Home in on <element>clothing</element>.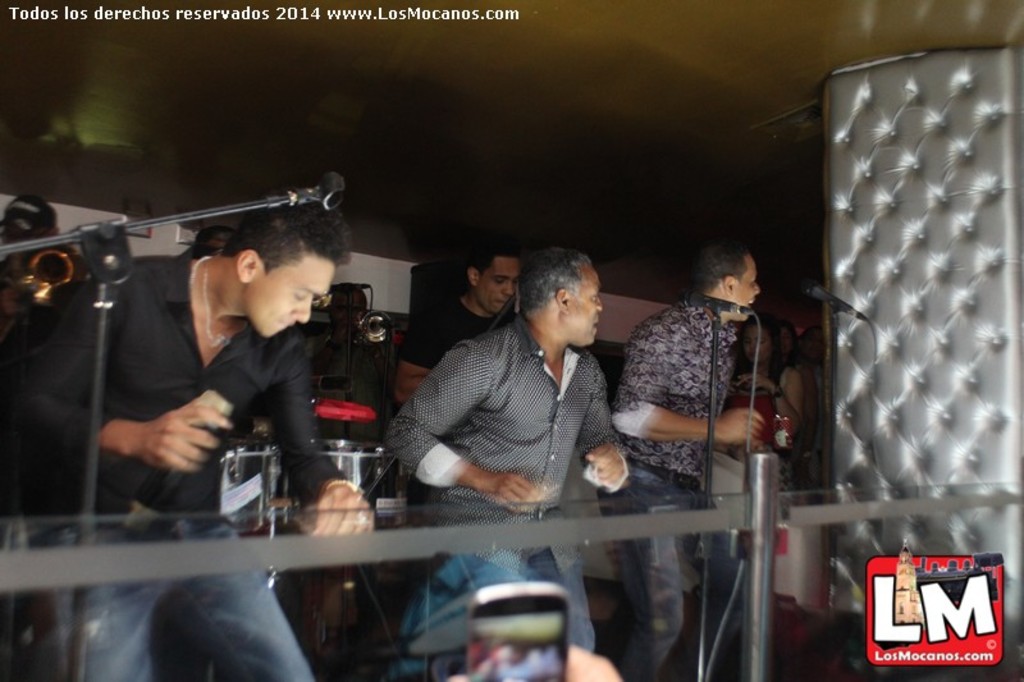
Homed in at rect(810, 365, 823, 452).
